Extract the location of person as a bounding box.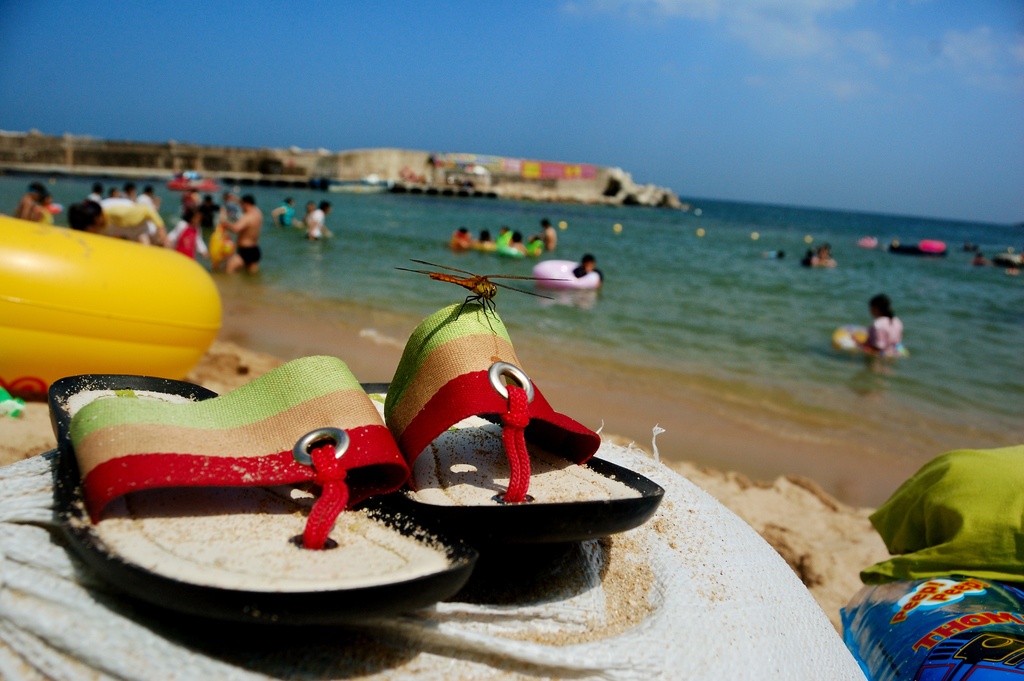
[x1=124, y1=185, x2=153, y2=206].
